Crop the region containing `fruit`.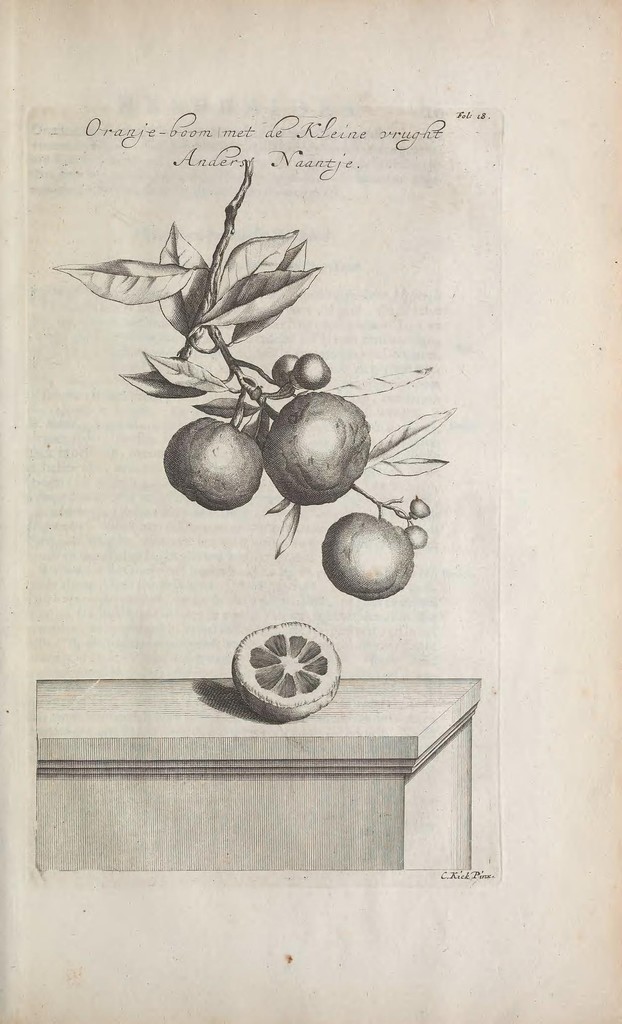
Crop region: [161,406,263,504].
